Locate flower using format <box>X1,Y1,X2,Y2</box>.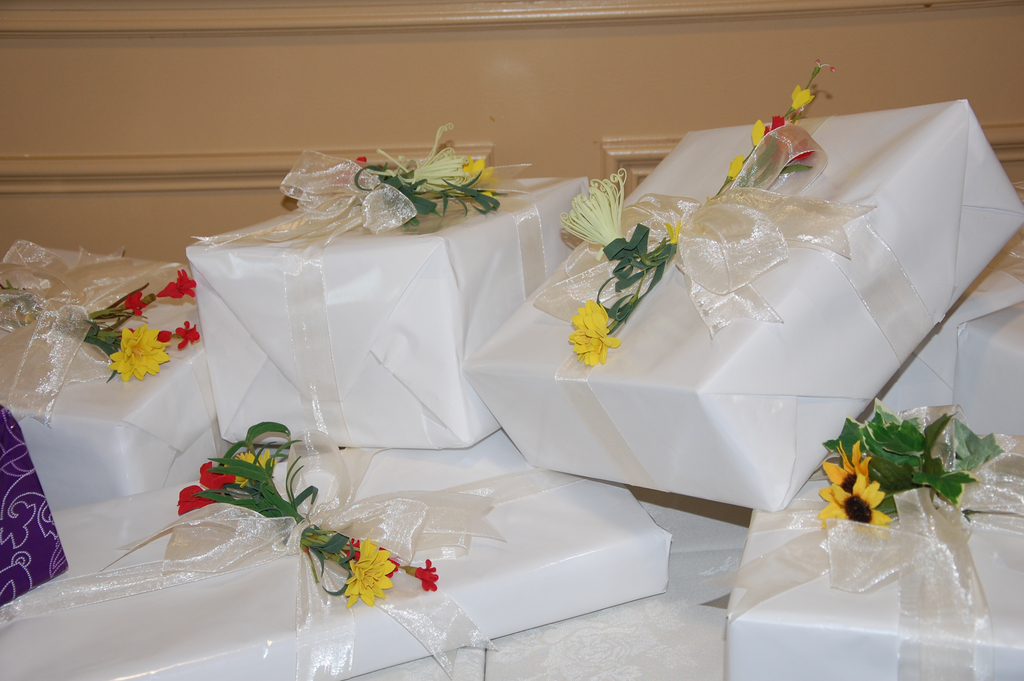
<box>194,461,230,494</box>.
